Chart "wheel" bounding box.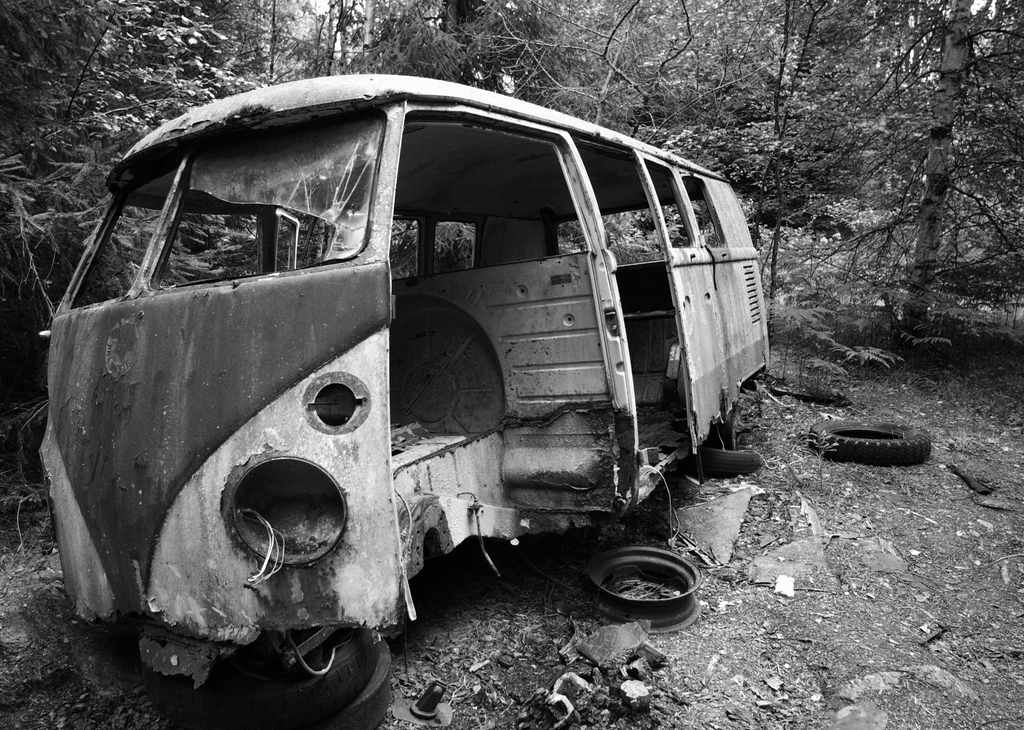
Charted: {"left": 584, "top": 545, "right": 703, "bottom": 633}.
